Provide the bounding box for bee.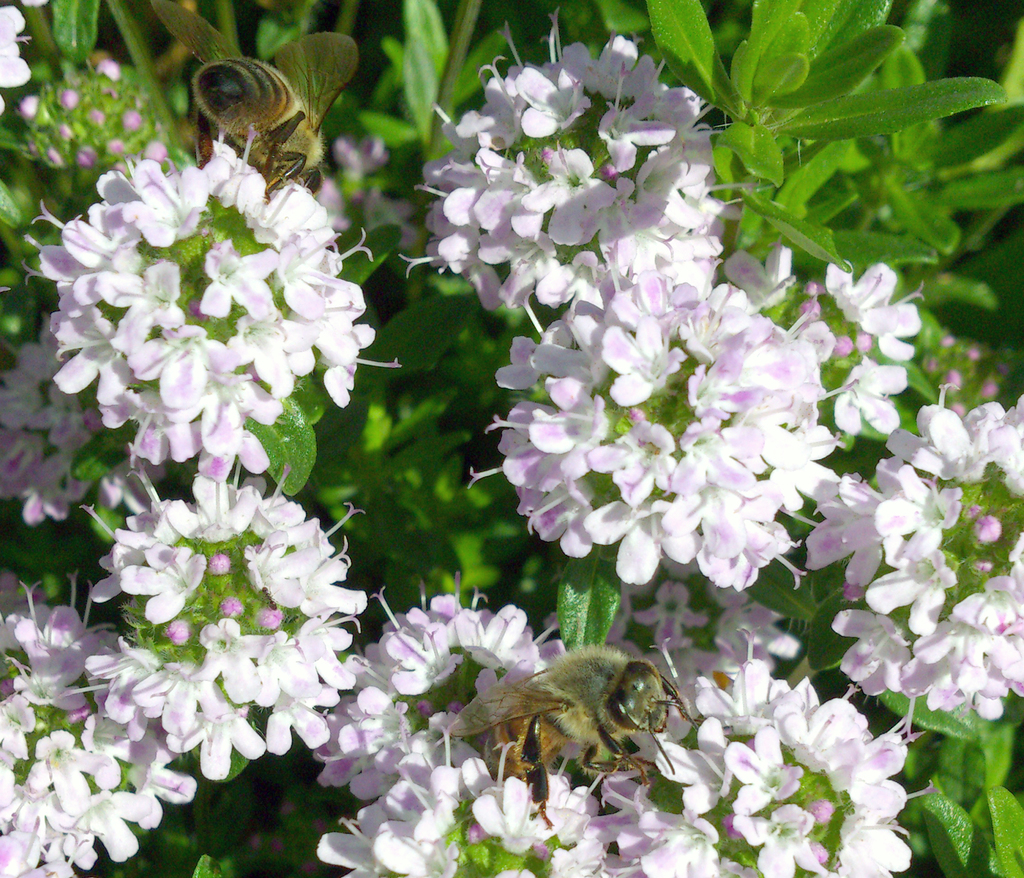
l=443, t=633, r=692, b=811.
